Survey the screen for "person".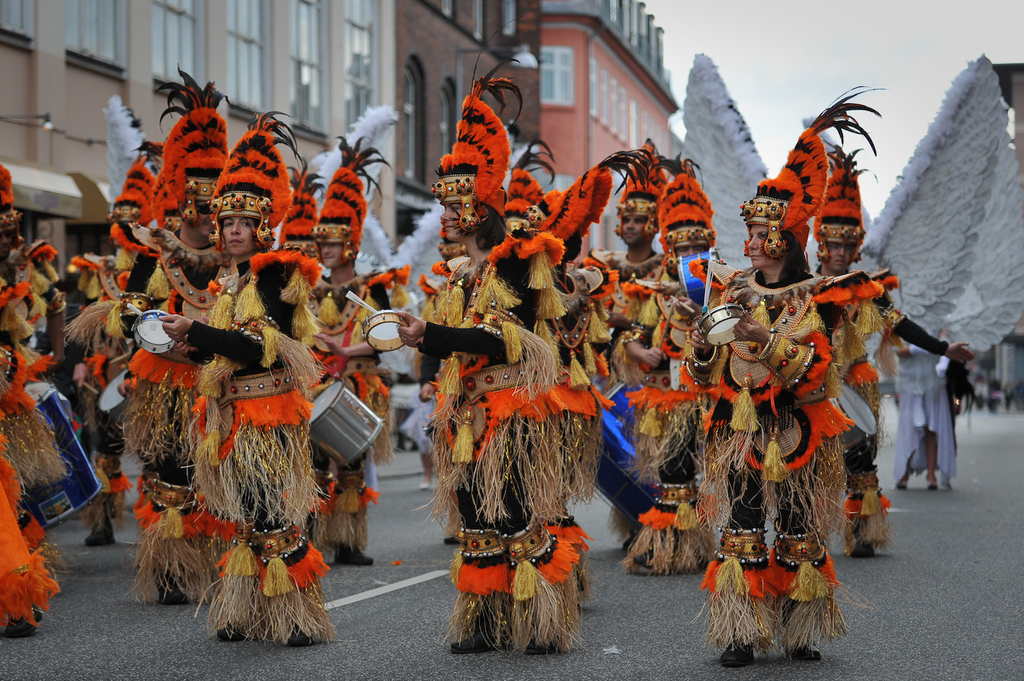
Survey found: 601/152/748/575.
